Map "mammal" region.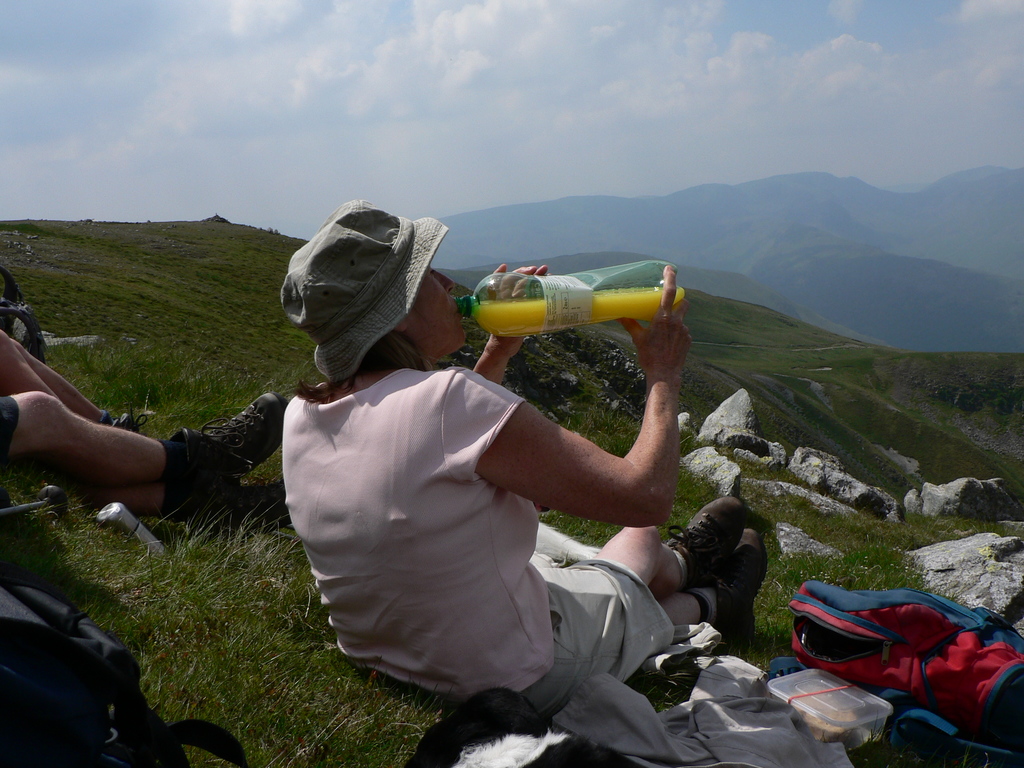
Mapped to <box>0,386,287,515</box>.
